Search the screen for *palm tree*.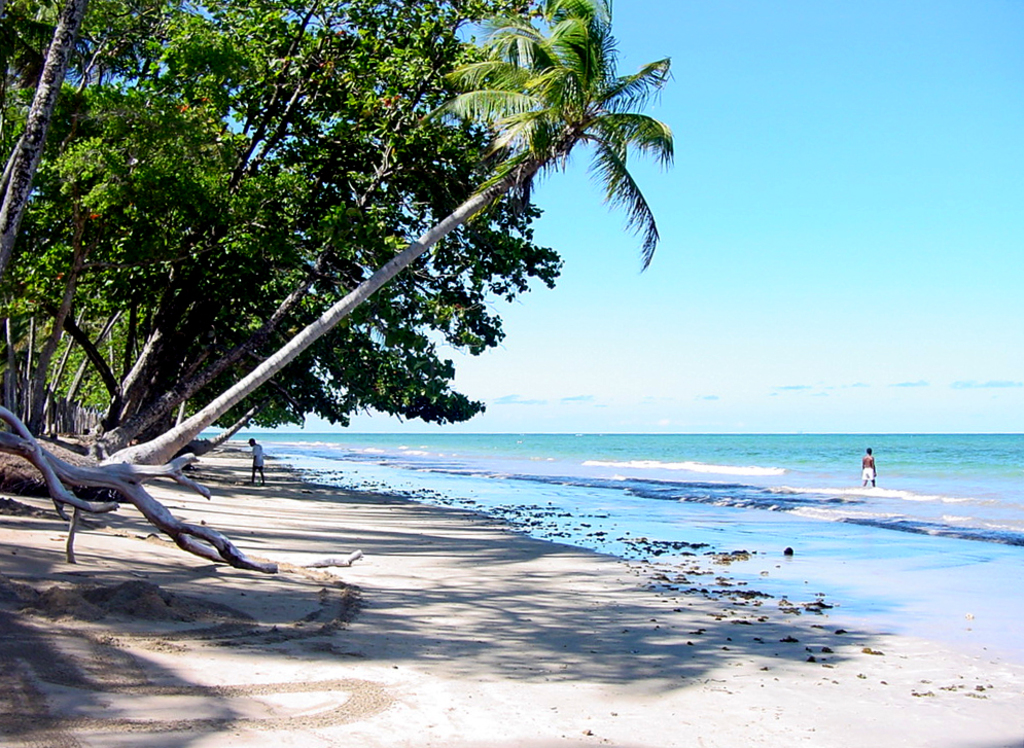
Found at <region>91, 0, 687, 477</region>.
